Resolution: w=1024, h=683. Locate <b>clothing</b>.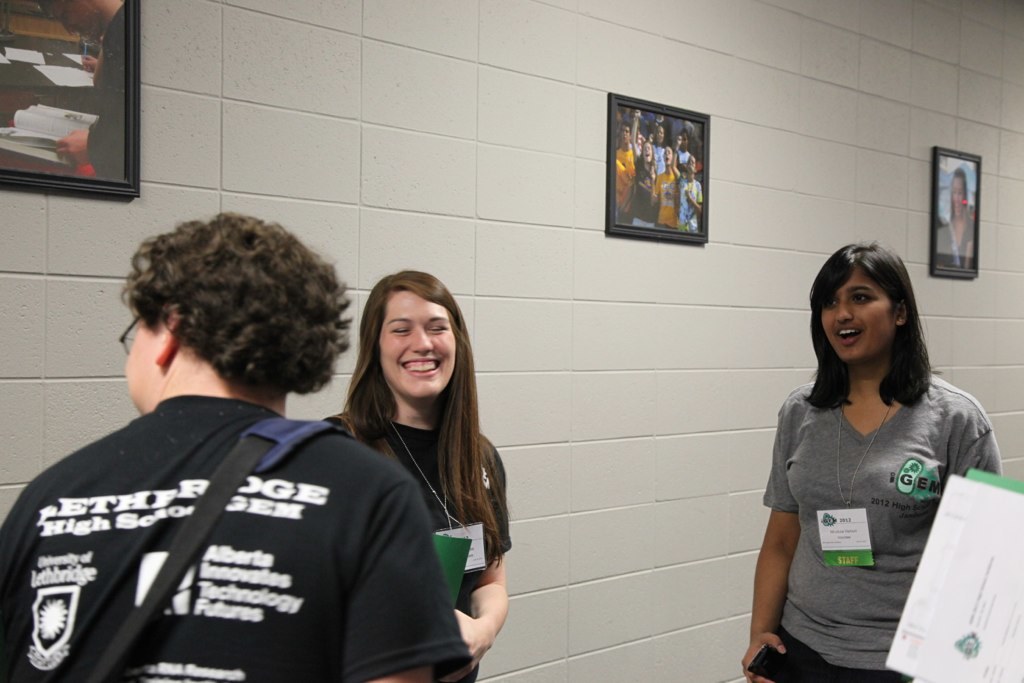
locate(307, 393, 513, 682).
